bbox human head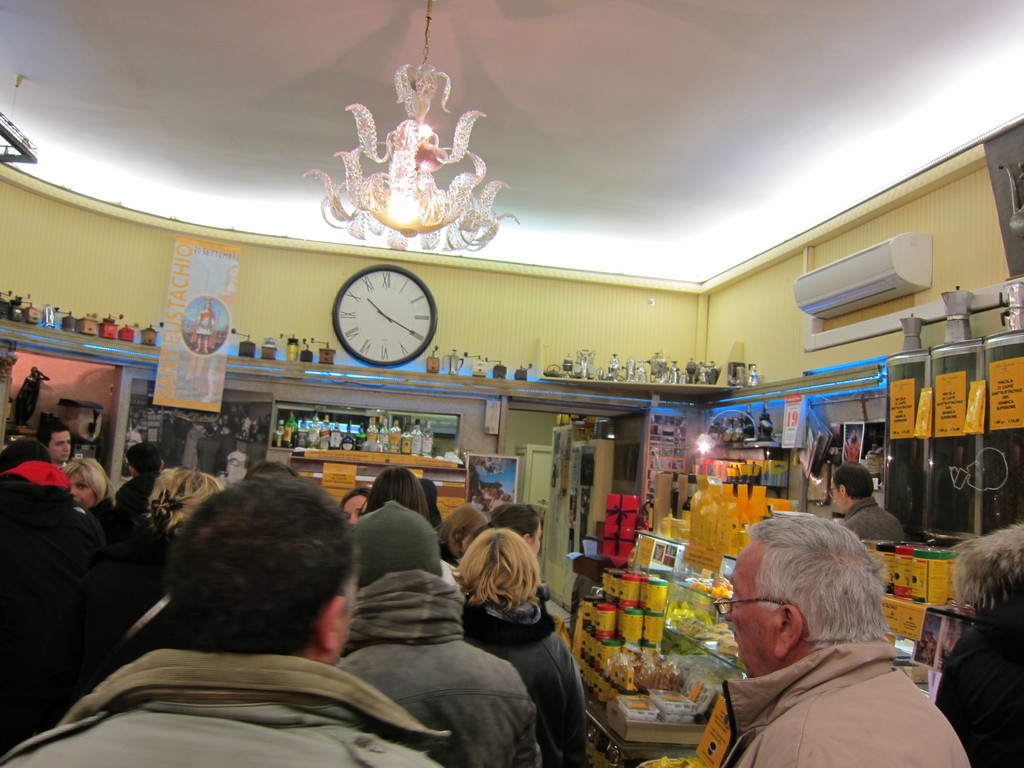
box(65, 459, 108, 505)
